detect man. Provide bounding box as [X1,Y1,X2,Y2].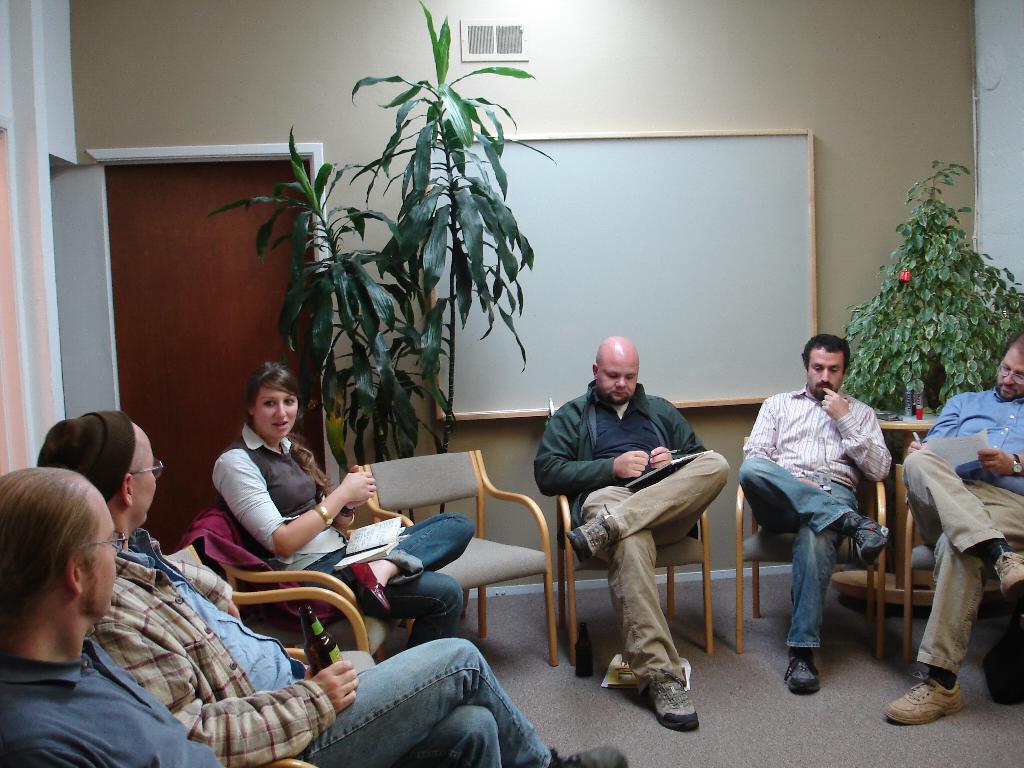
[0,467,255,767].
